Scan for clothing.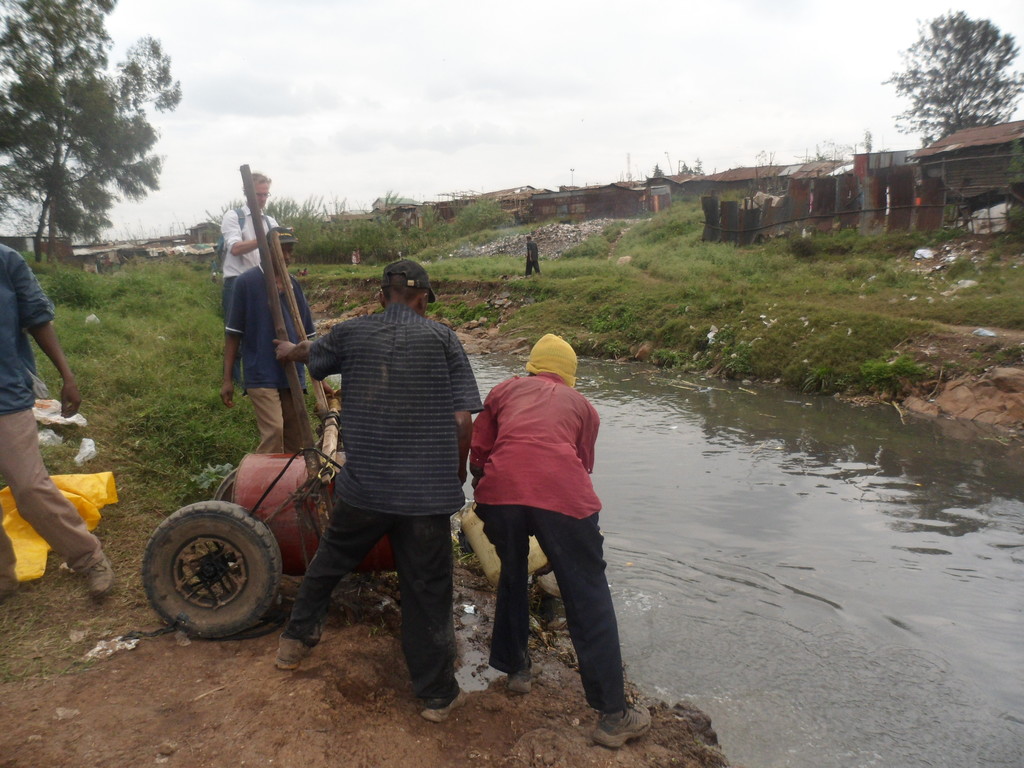
Scan result: 274 292 490 712.
